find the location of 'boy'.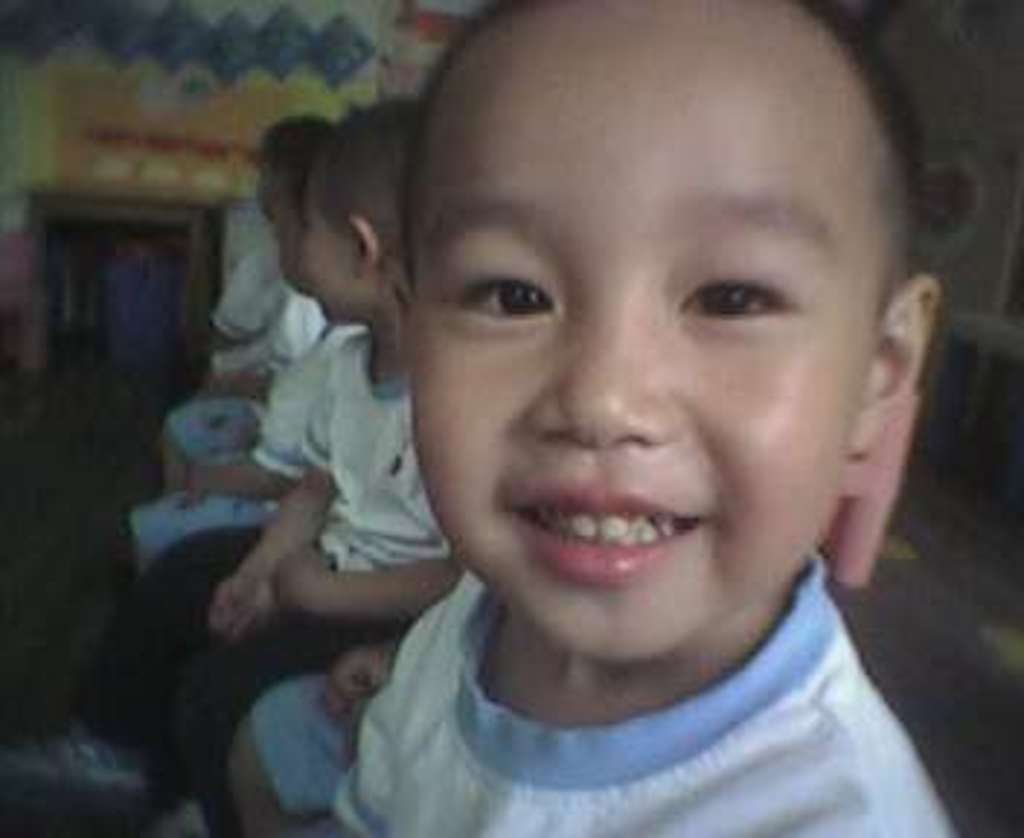
Location: BBox(192, 125, 320, 390).
